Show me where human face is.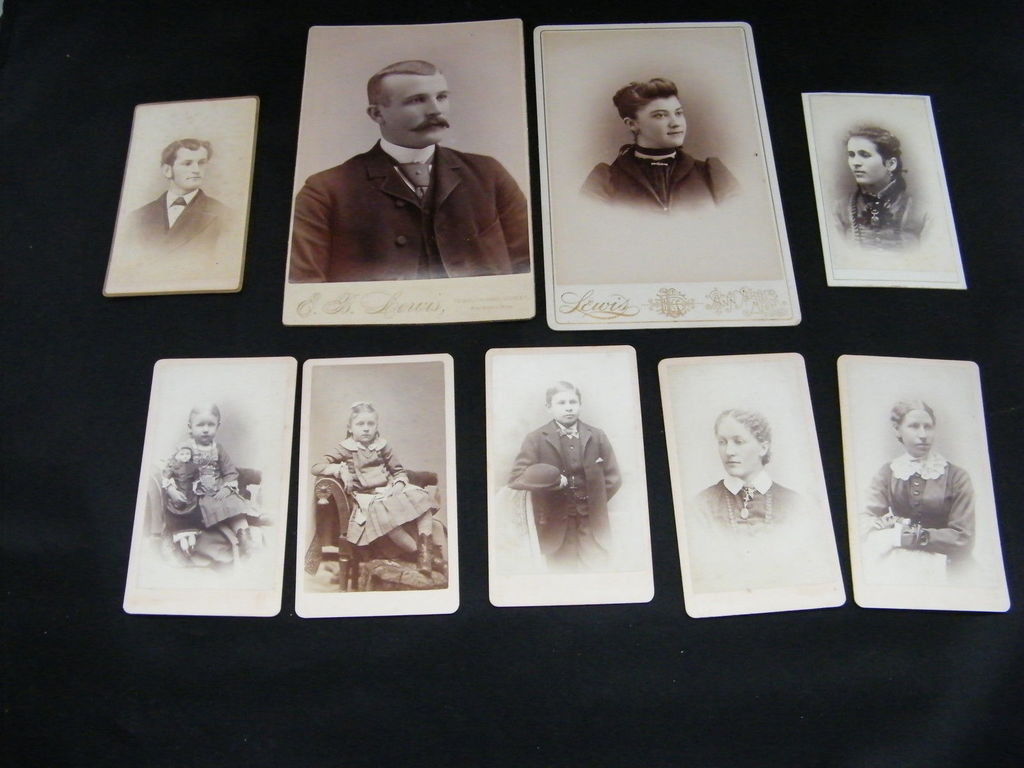
human face is at (left=353, top=412, right=374, bottom=440).
